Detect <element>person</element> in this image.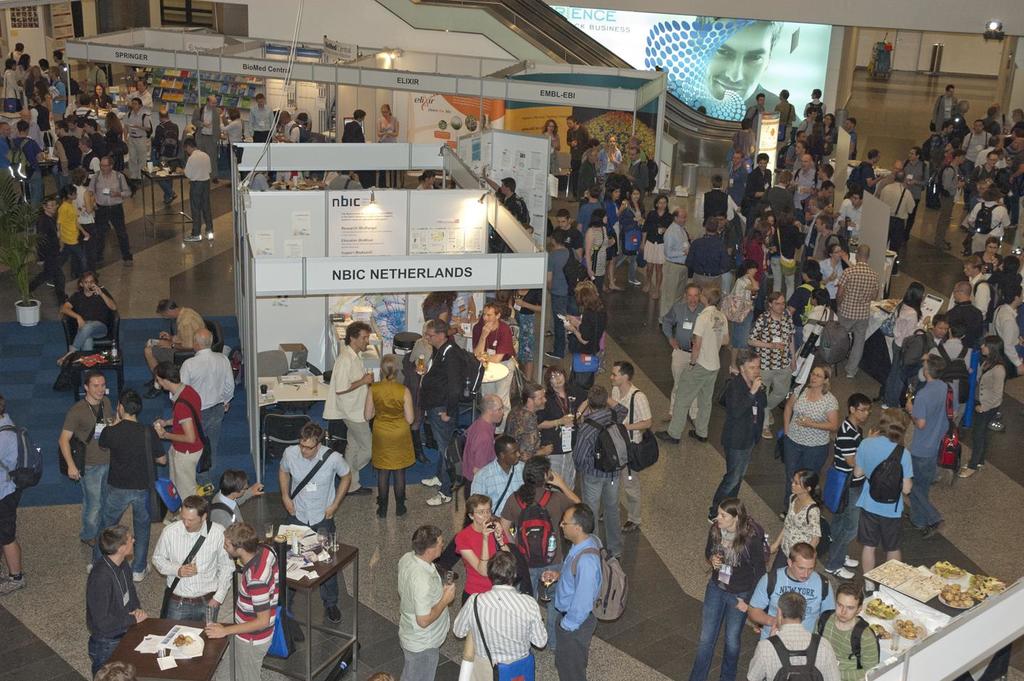
Detection: 610, 186, 631, 294.
